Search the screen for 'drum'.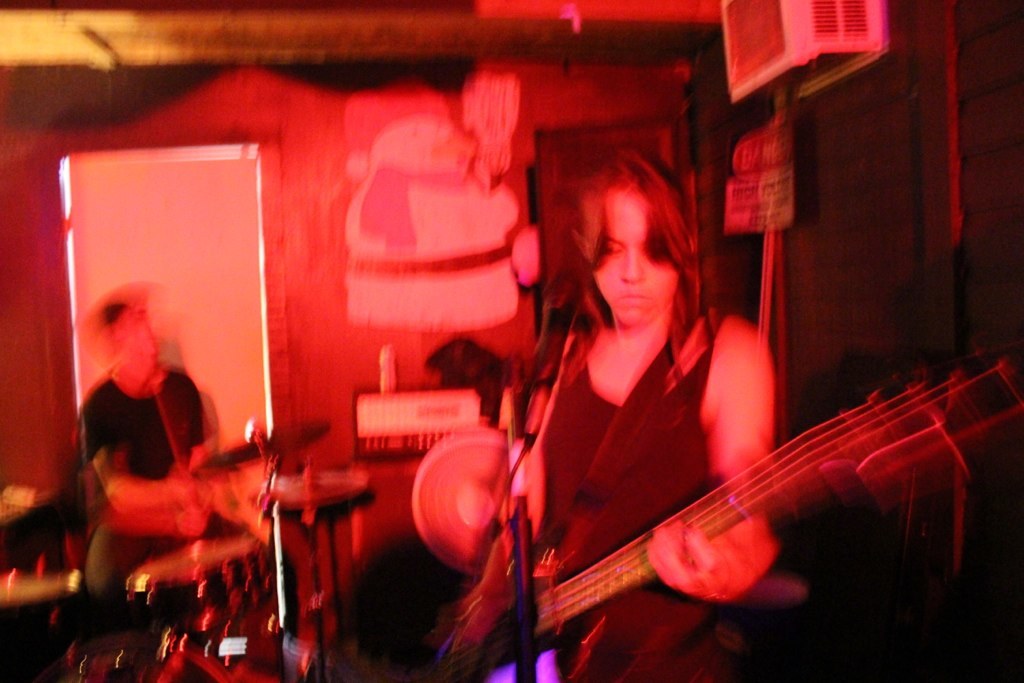
Found at <region>395, 404, 535, 587</region>.
